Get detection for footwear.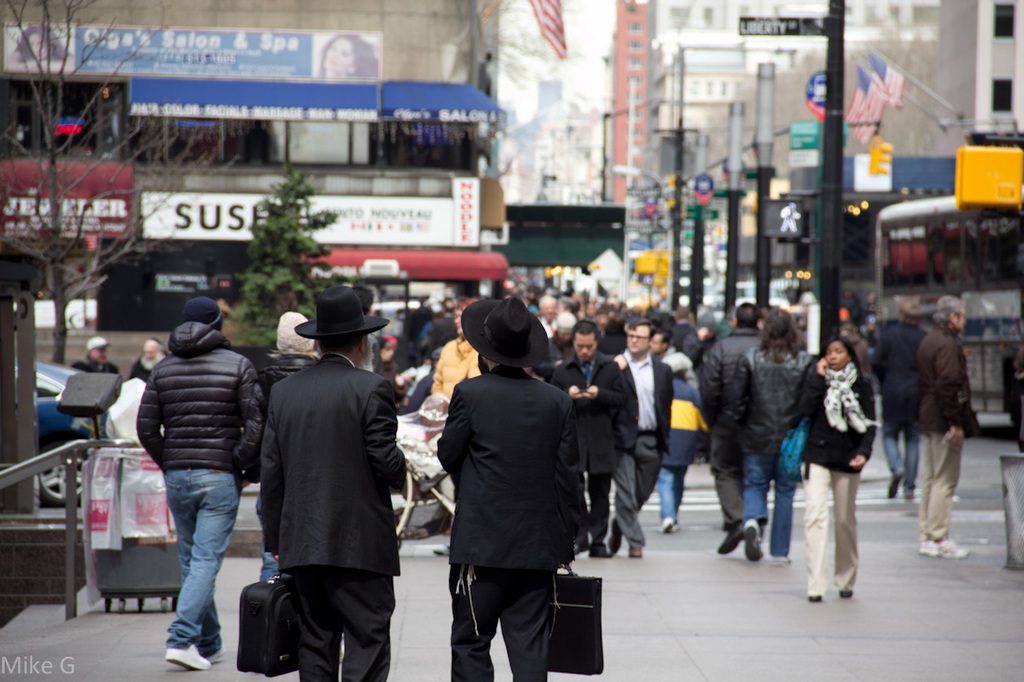
Detection: (209,644,223,664).
